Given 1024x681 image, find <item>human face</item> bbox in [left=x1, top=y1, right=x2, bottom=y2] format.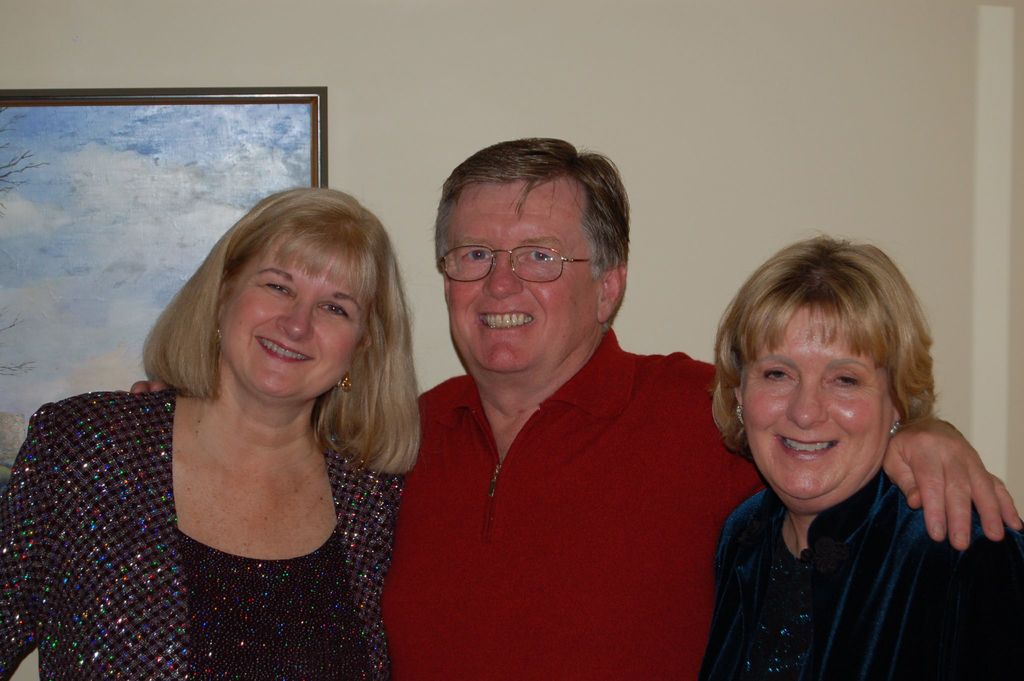
[left=741, top=315, right=899, bottom=517].
